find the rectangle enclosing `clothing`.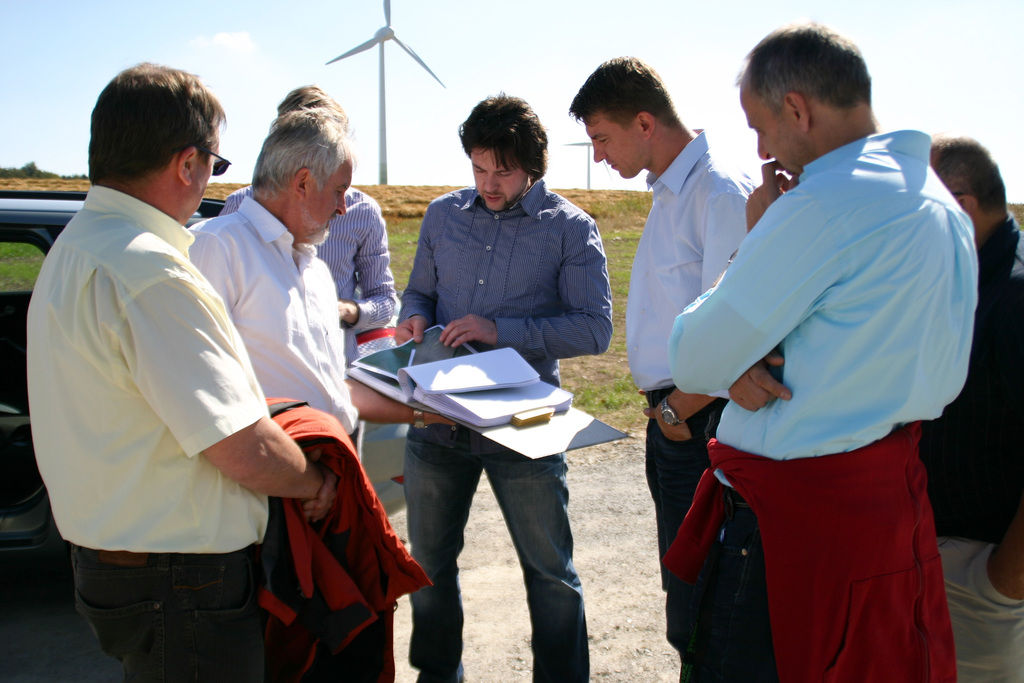
box=[82, 529, 268, 682].
